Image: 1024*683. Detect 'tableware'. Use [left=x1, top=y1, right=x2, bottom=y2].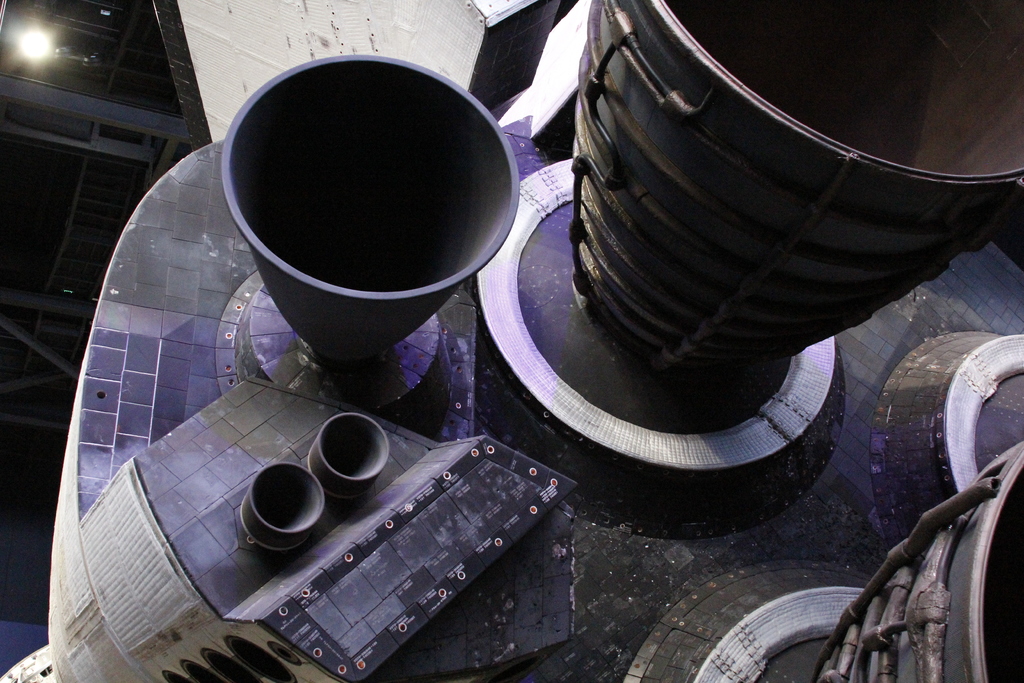
[left=219, top=52, right=521, bottom=368].
